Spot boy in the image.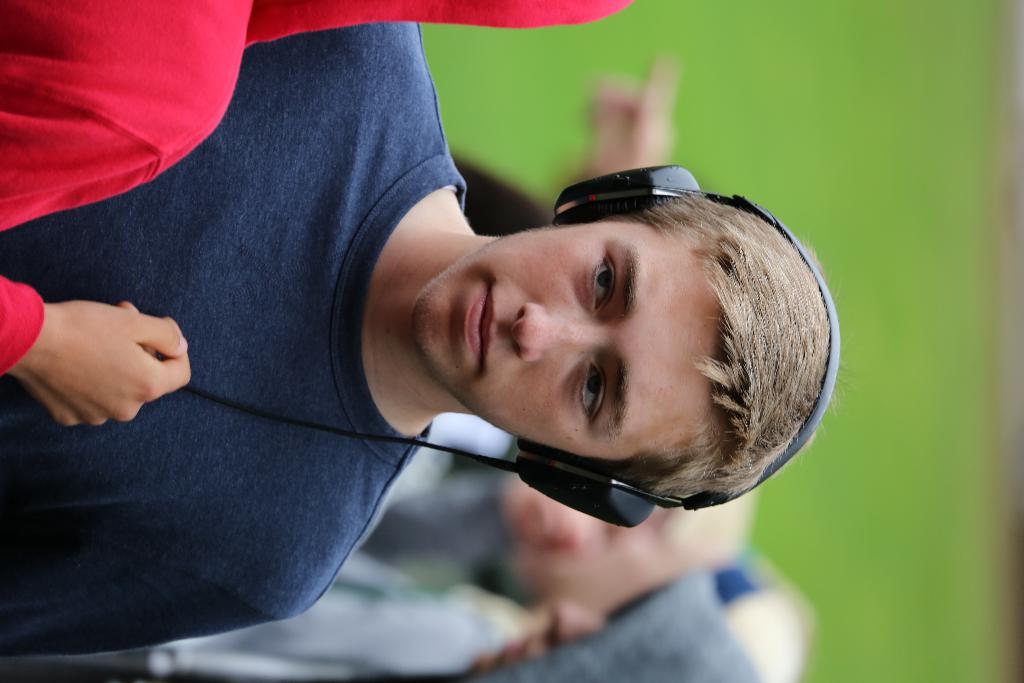
boy found at (0, 19, 847, 648).
